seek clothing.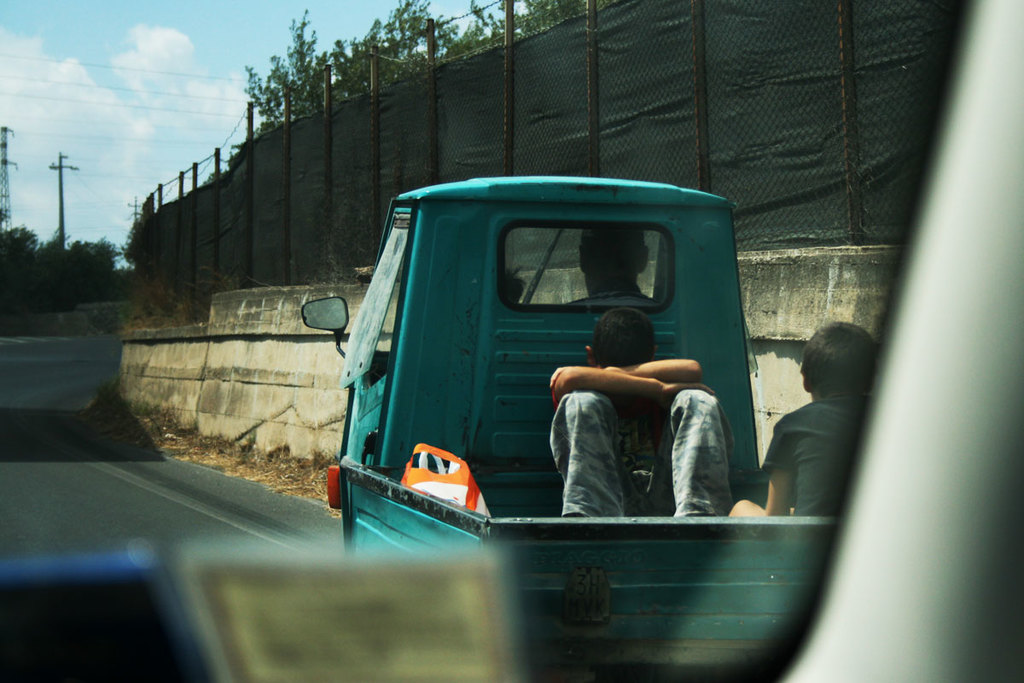
bbox(533, 326, 707, 536).
